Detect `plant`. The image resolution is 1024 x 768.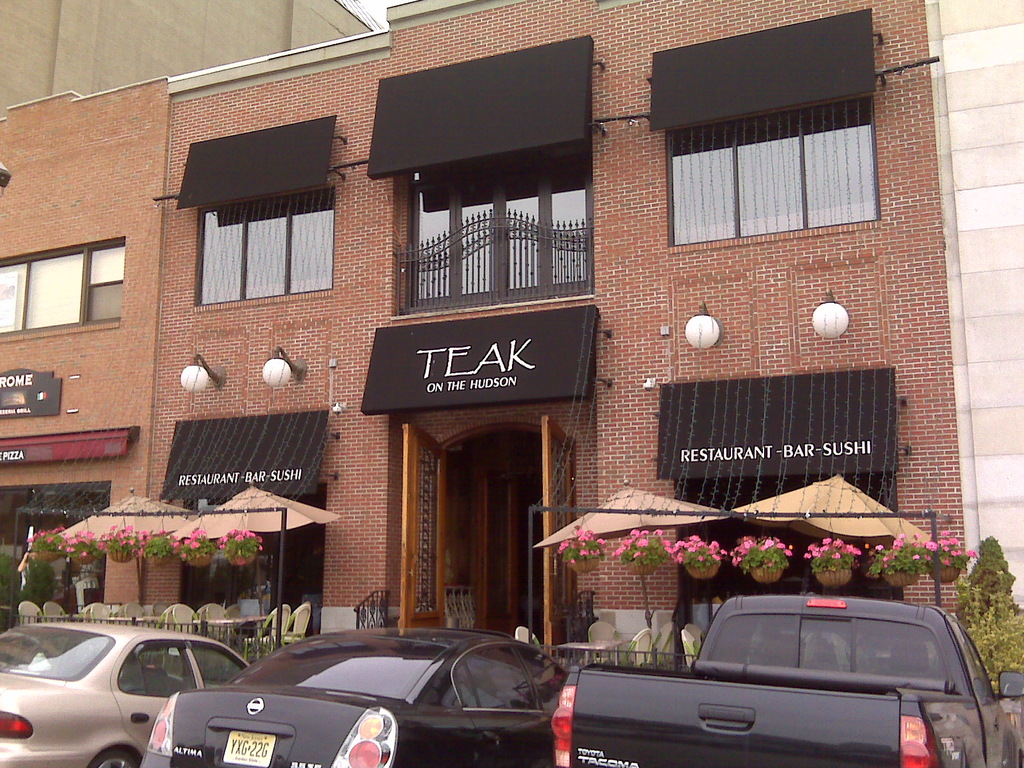
region(925, 531, 973, 569).
